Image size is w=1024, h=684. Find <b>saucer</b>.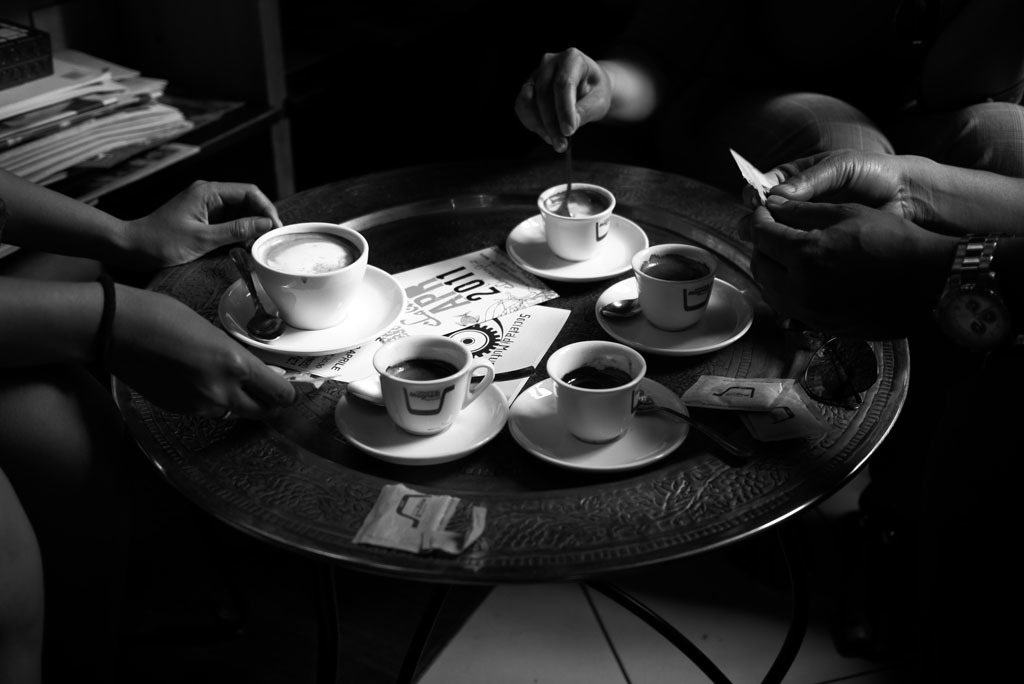
pyautogui.locateOnScreen(218, 268, 407, 358).
